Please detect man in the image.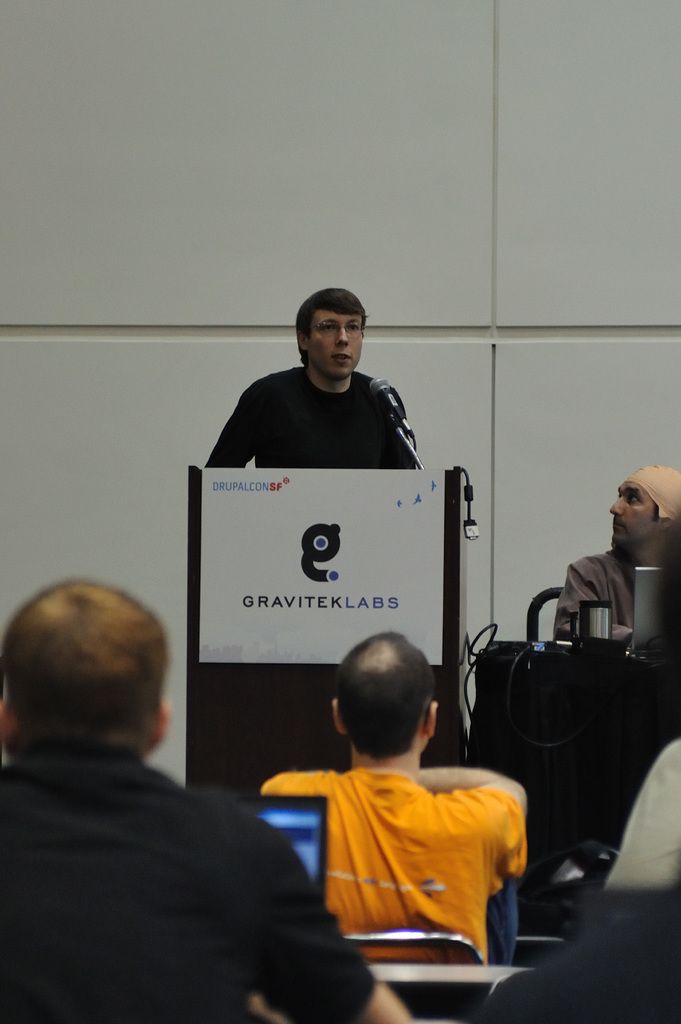
<box>547,463,680,638</box>.
